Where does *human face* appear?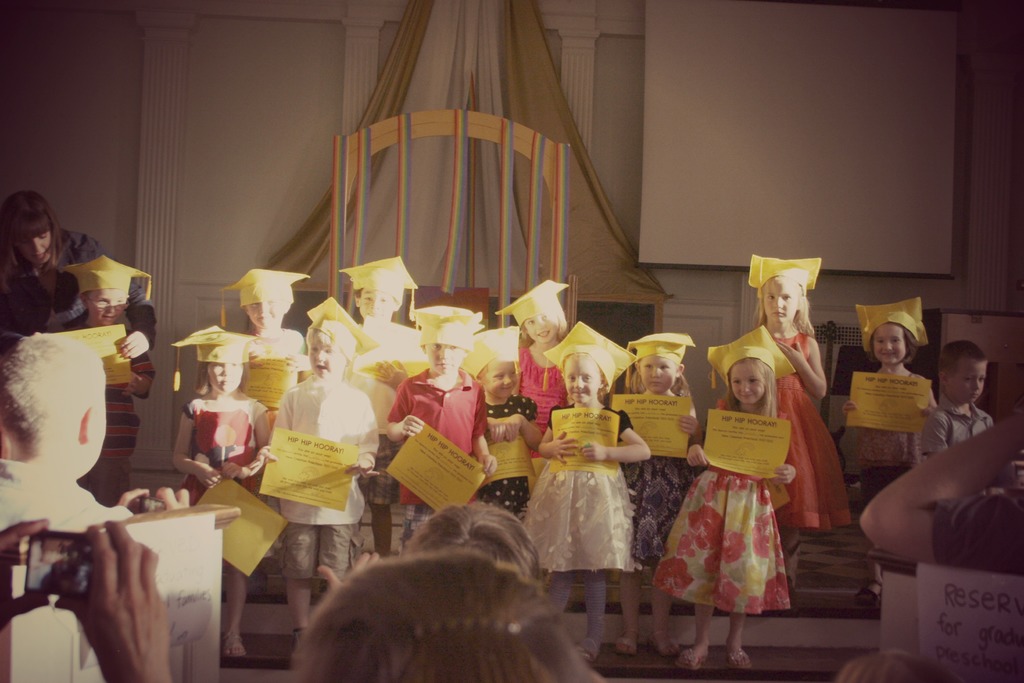
Appears at rect(483, 358, 516, 397).
